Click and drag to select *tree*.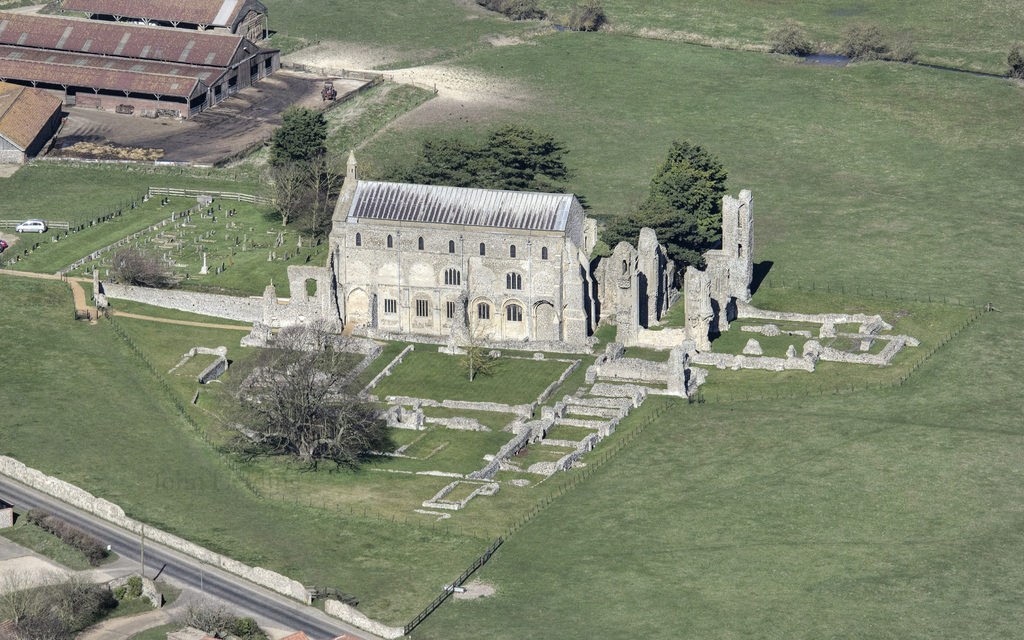
Selection: rect(372, 122, 577, 211).
